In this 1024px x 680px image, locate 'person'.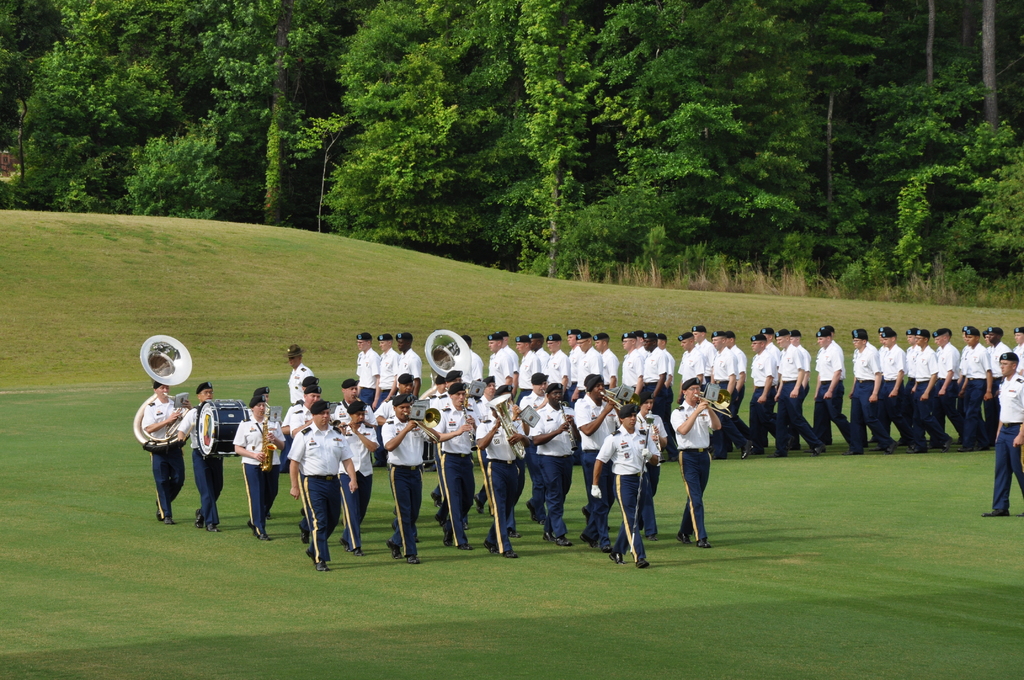
Bounding box: left=337, top=401, right=380, bottom=551.
